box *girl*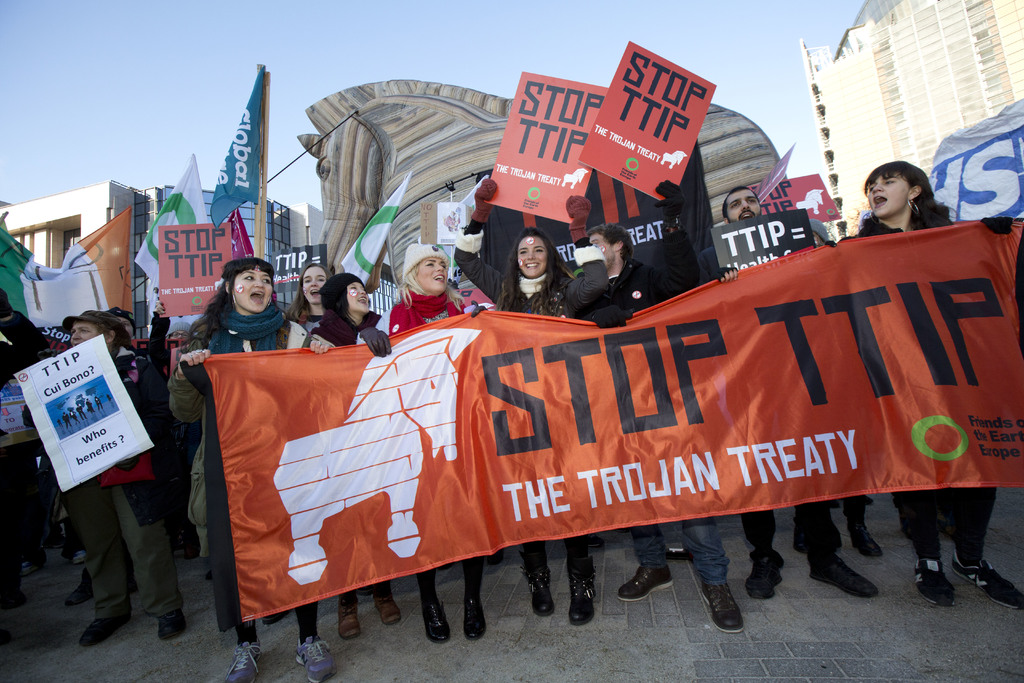
[x1=451, y1=179, x2=613, y2=625]
